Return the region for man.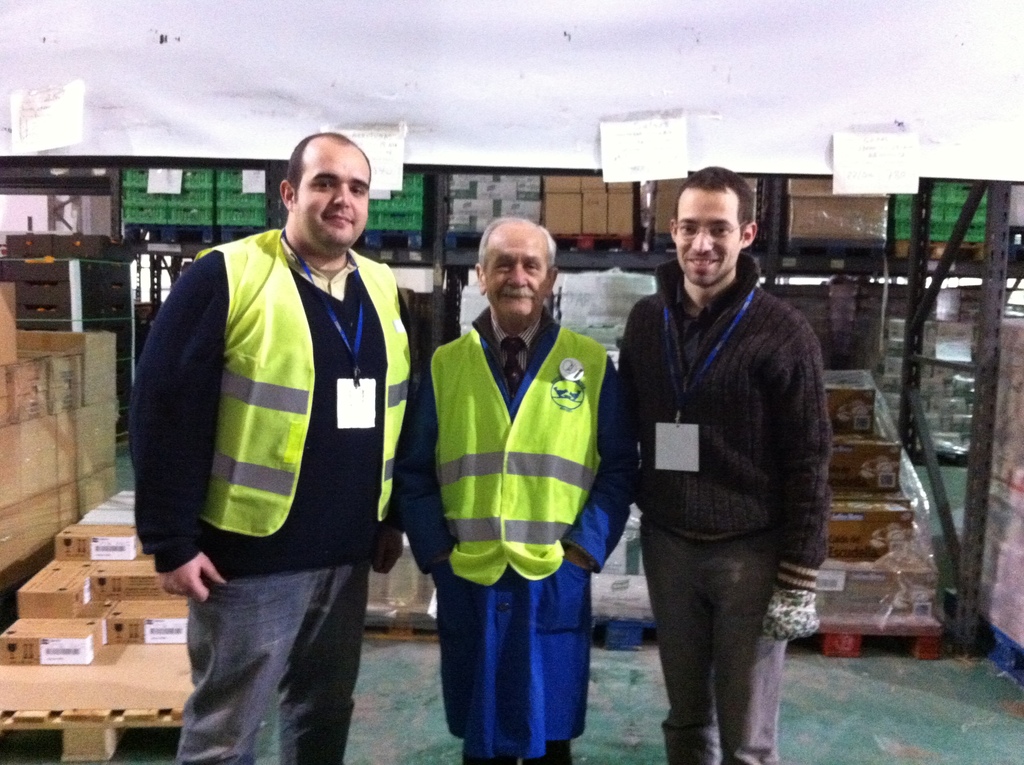
{"x1": 126, "y1": 129, "x2": 431, "y2": 764}.
